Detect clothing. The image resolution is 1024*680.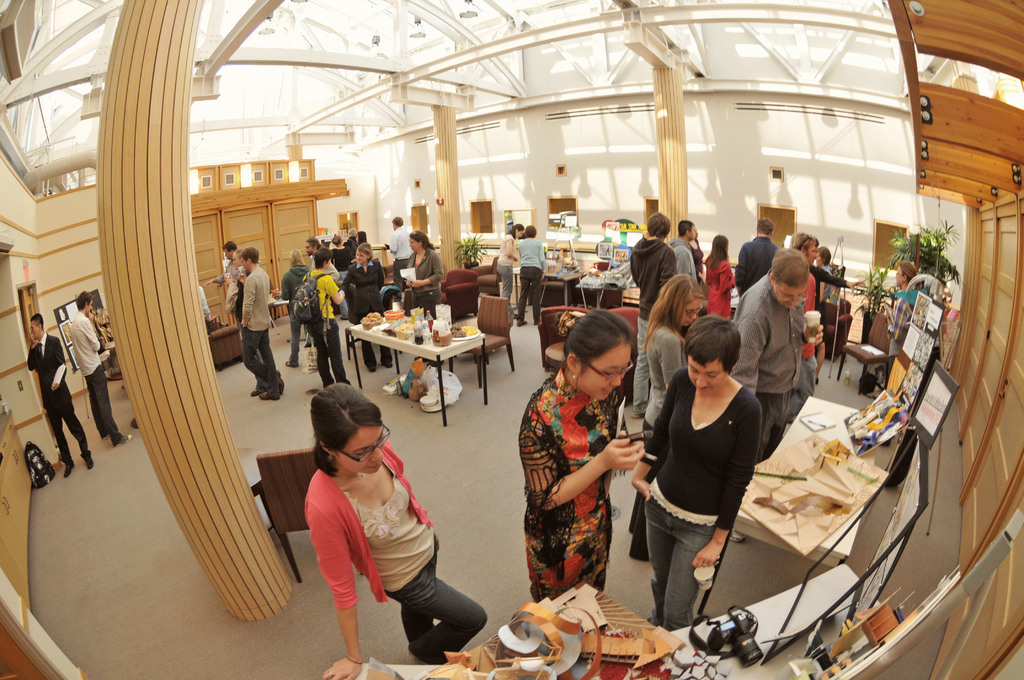
rect(884, 293, 913, 359).
